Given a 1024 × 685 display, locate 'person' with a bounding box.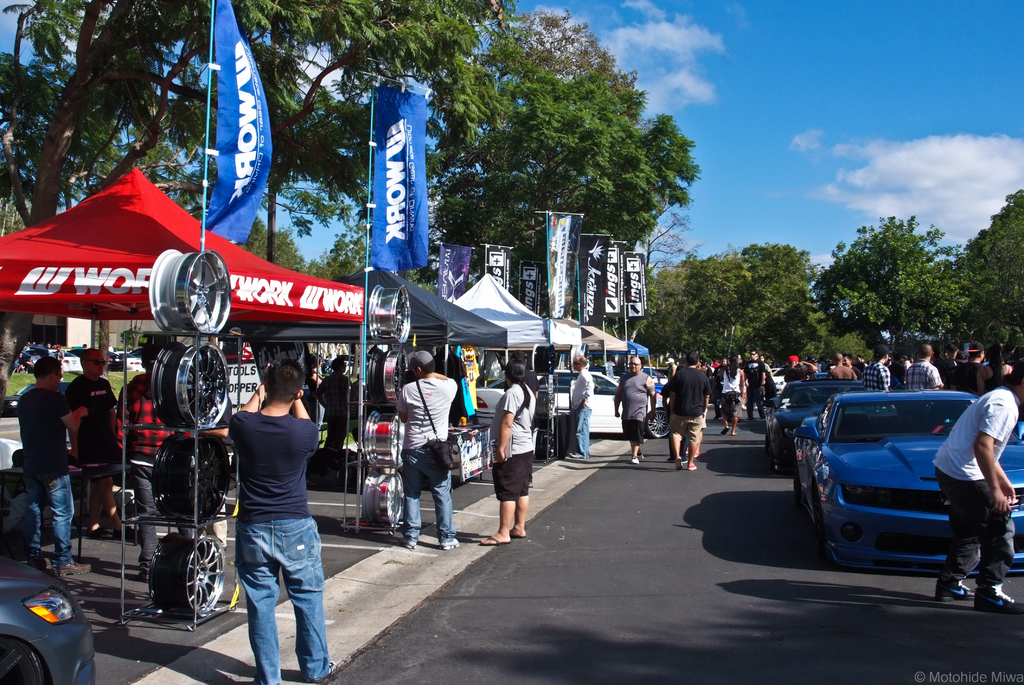
Located: <region>479, 359, 536, 546</region>.
